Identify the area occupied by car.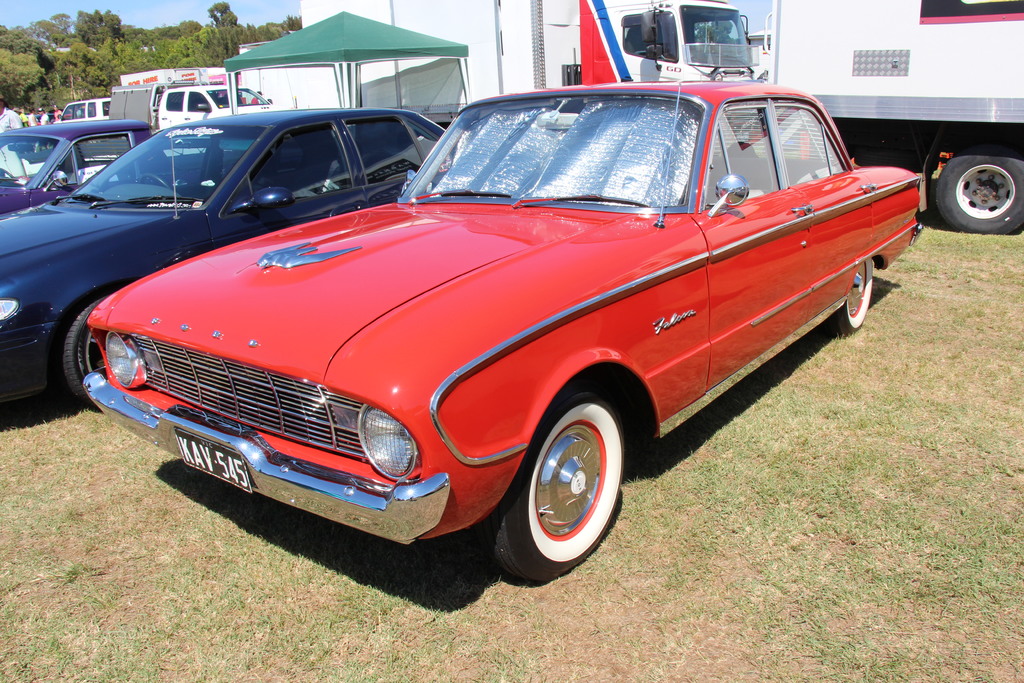
Area: select_region(0, 97, 447, 412).
